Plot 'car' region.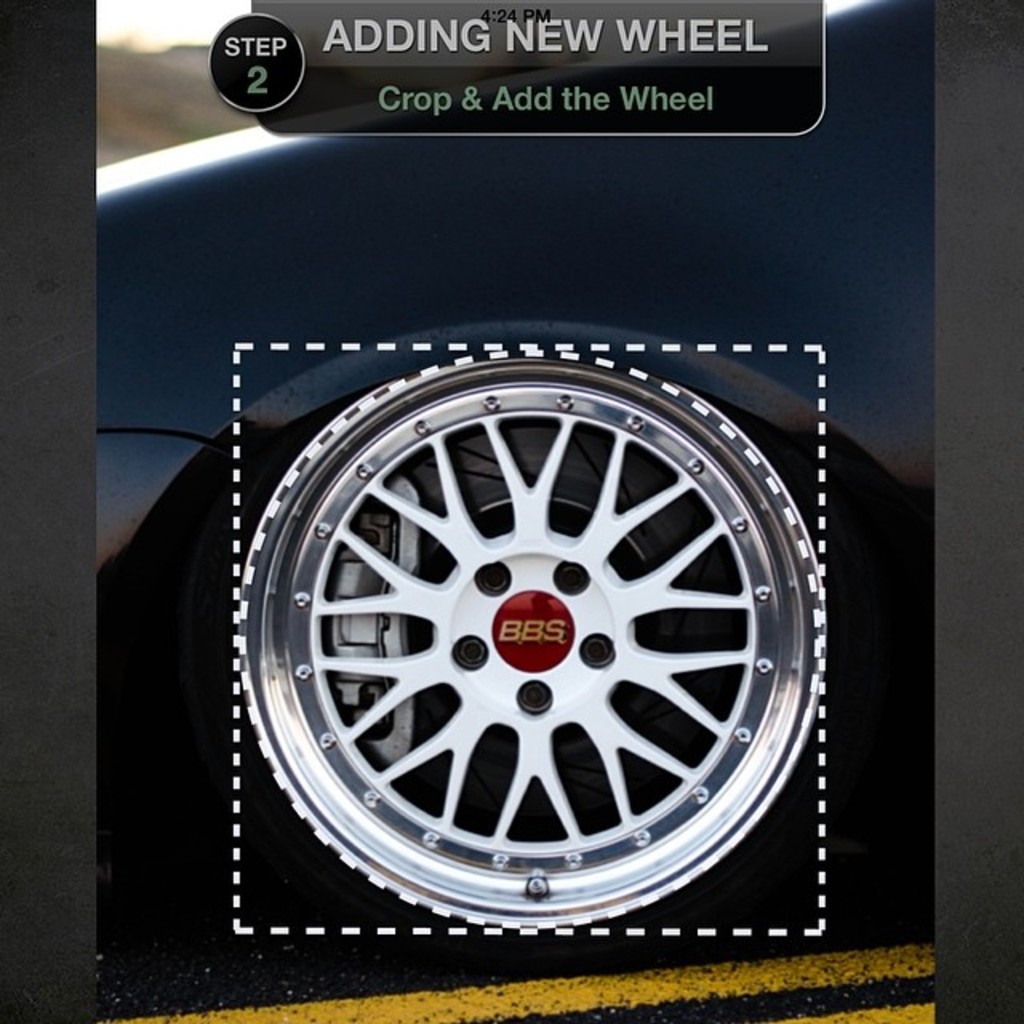
Plotted at Rect(72, 0, 936, 957).
